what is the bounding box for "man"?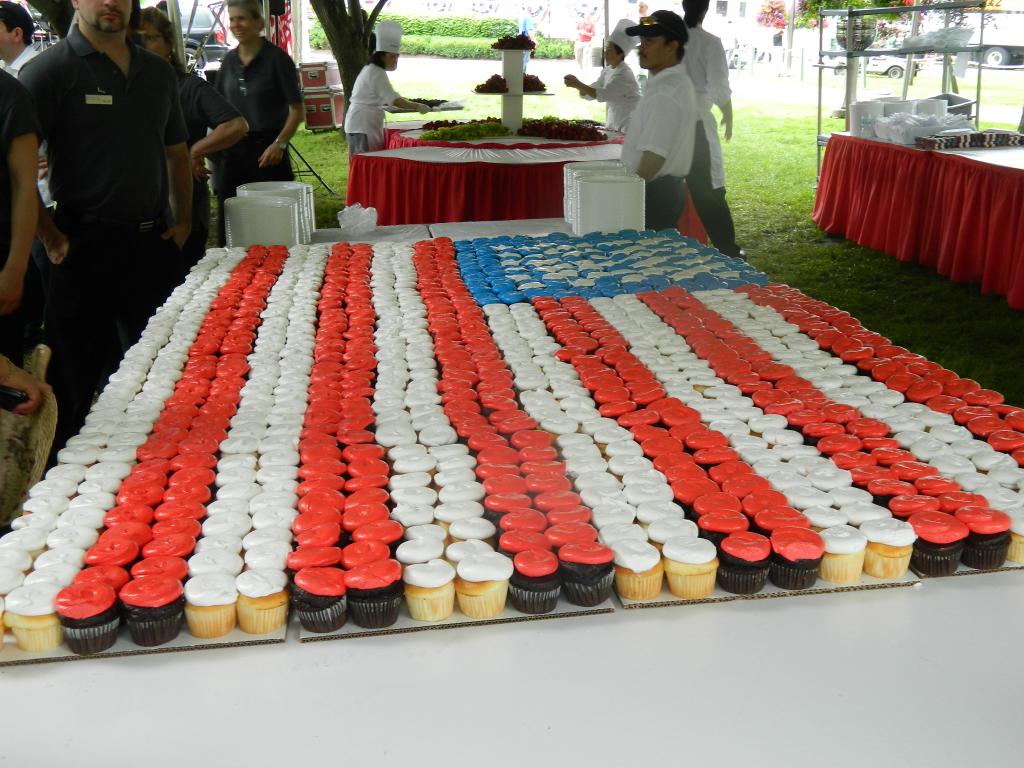
x1=0, y1=69, x2=35, y2=348.
